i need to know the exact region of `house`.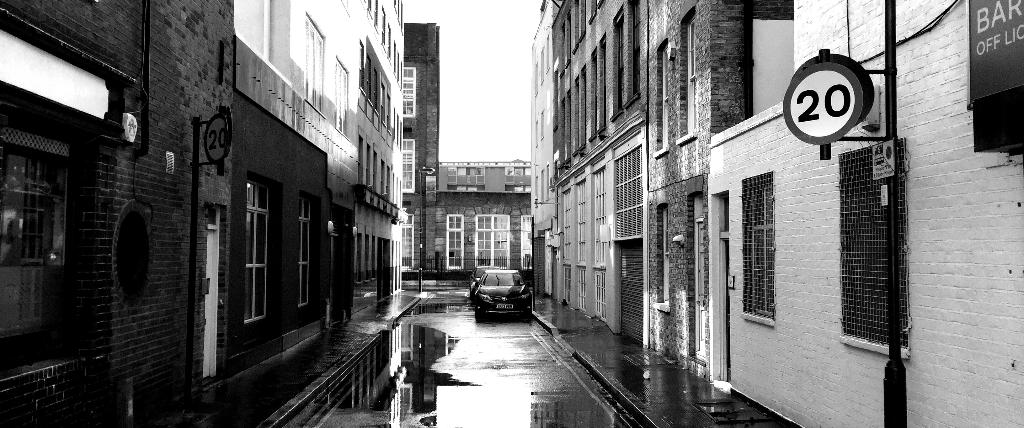
Region: 531/0/558/303.
